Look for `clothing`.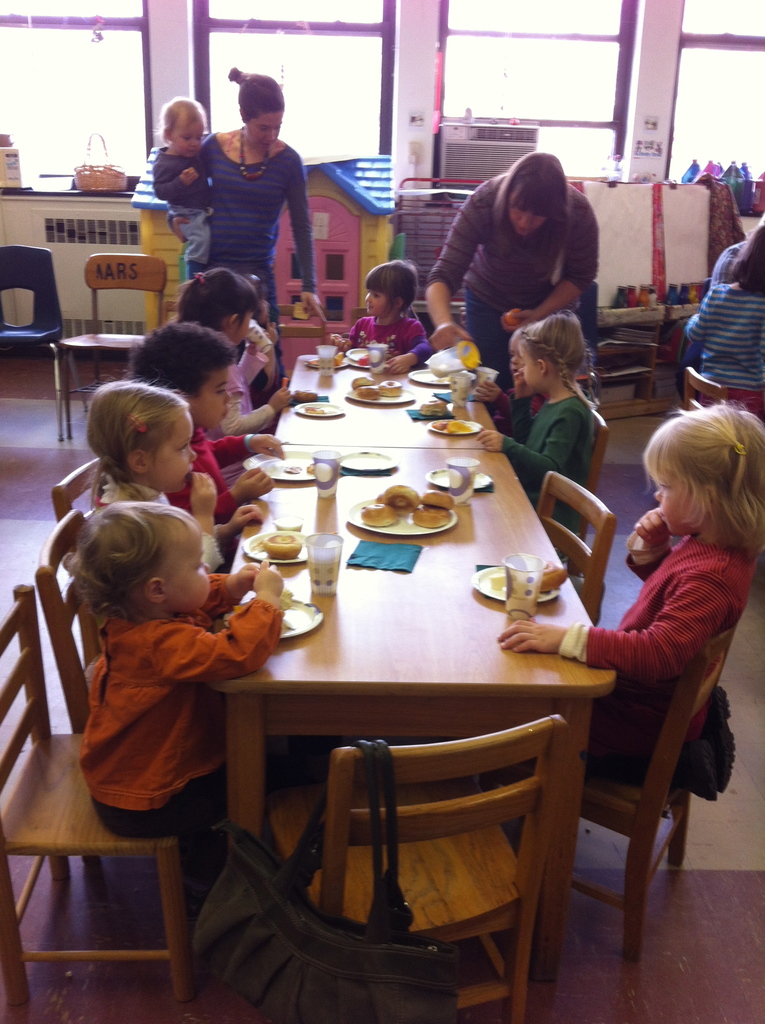
Found: select_region(89, 604, 277, 876).
